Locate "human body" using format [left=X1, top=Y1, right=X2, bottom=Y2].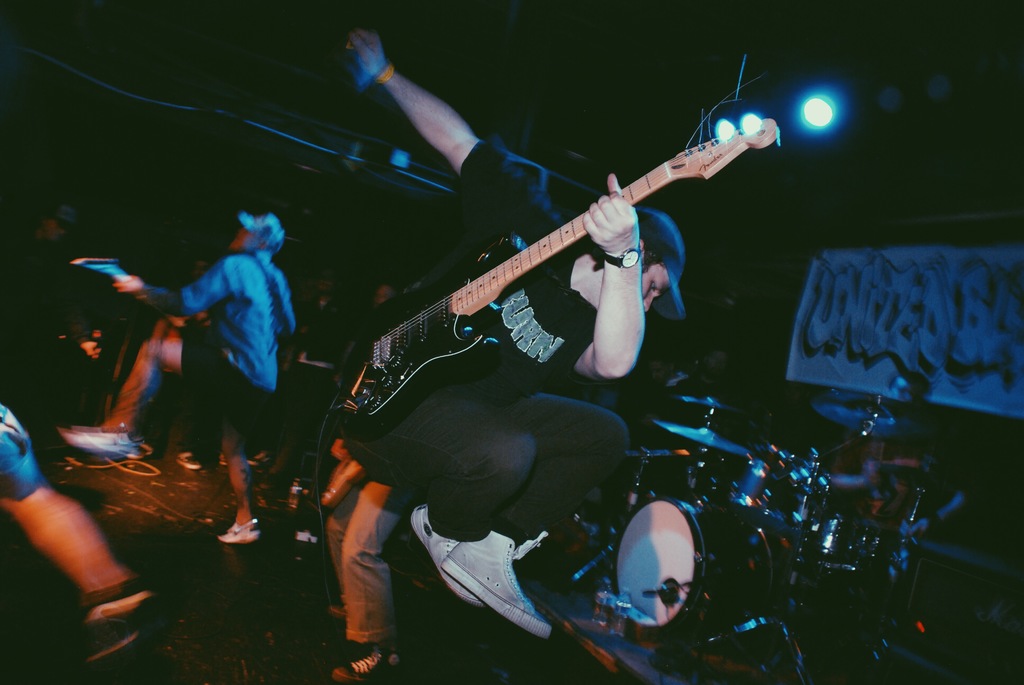
[left=353, top=25, right=687, bottom=679].
